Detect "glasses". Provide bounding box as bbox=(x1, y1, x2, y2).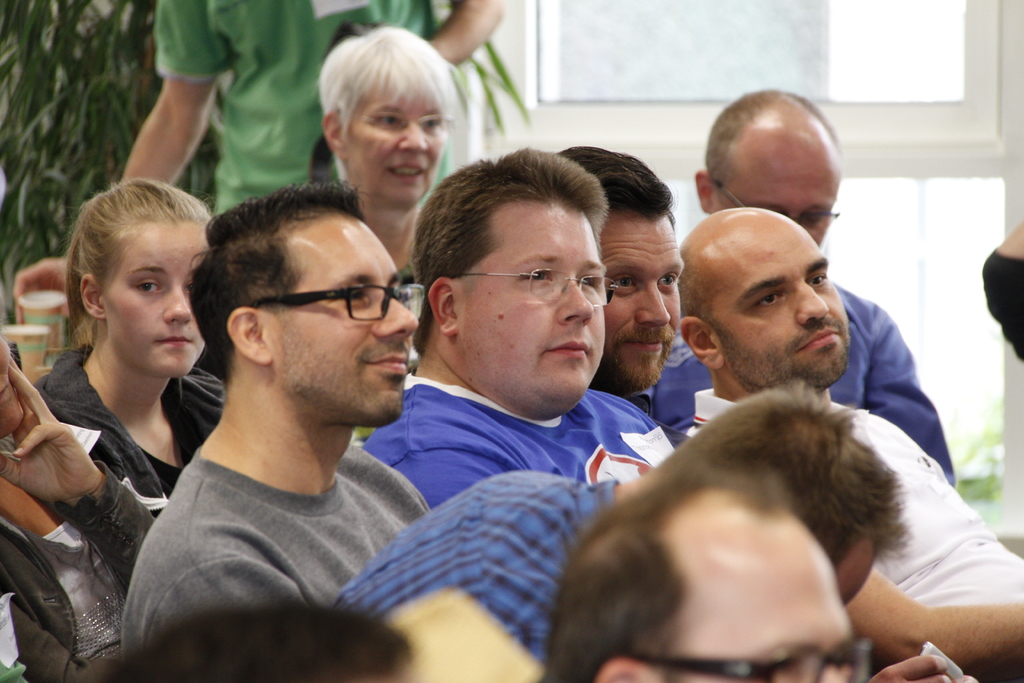
bbox=(715, 183, 842, 233).
